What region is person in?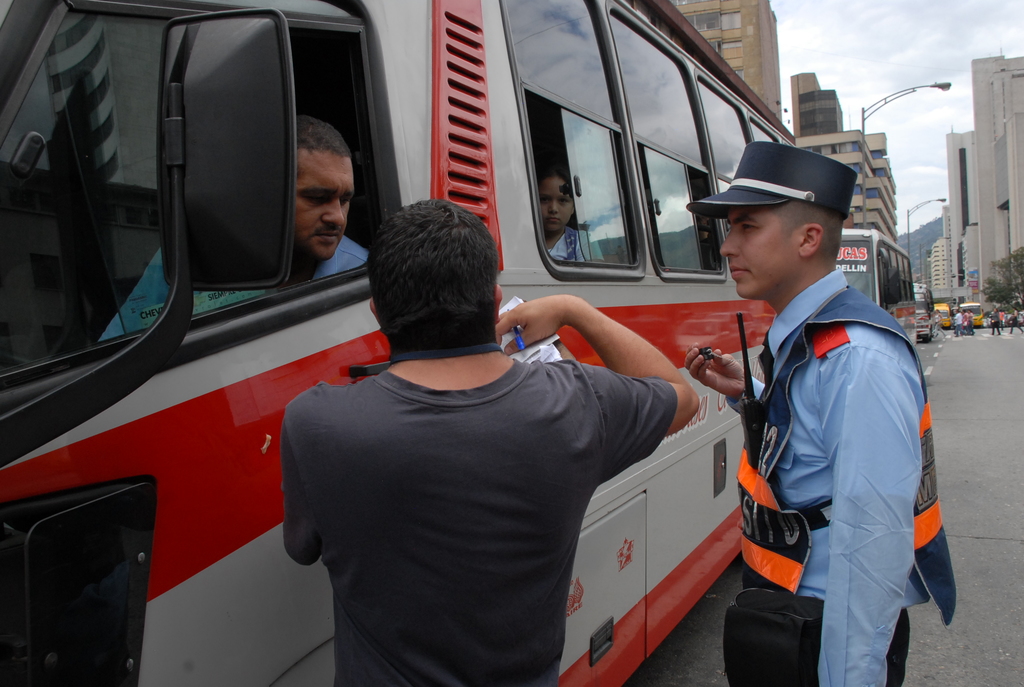
BBox(280, 196, 702, 686).
